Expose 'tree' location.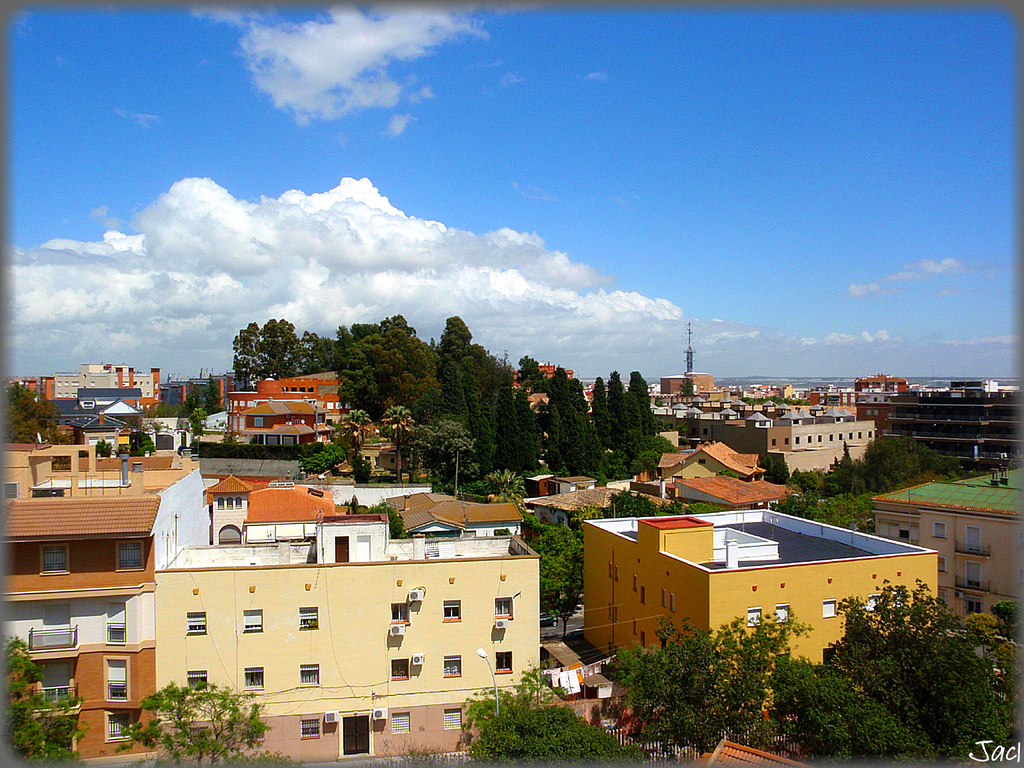
Exposed at <box>602,607,802,748</box>.
